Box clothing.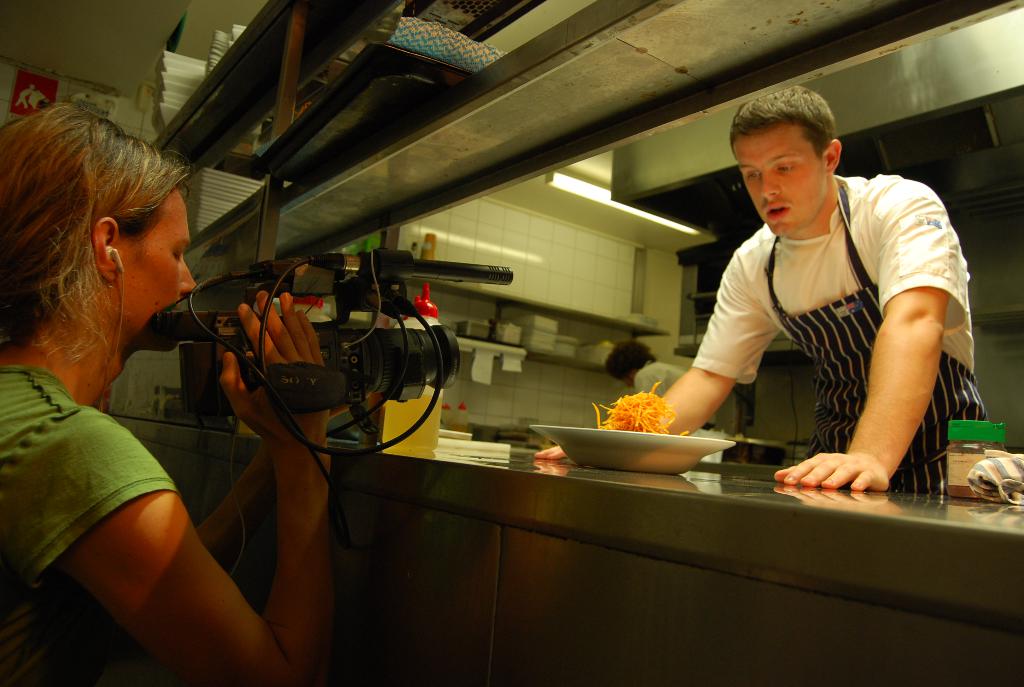
select_region(687, 158, 968, 492).
